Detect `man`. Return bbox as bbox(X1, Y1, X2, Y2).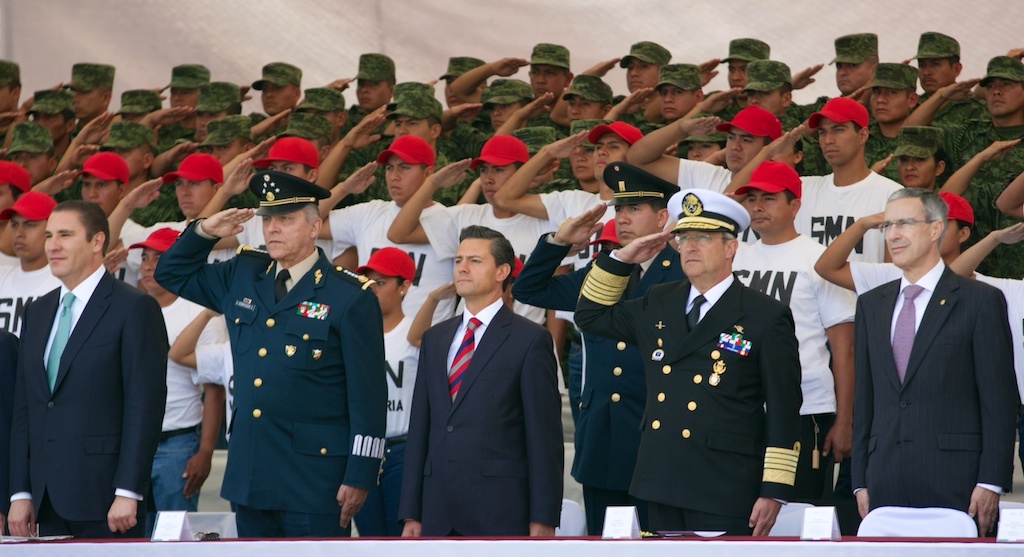
bbox(138, 86, 236, 149).
